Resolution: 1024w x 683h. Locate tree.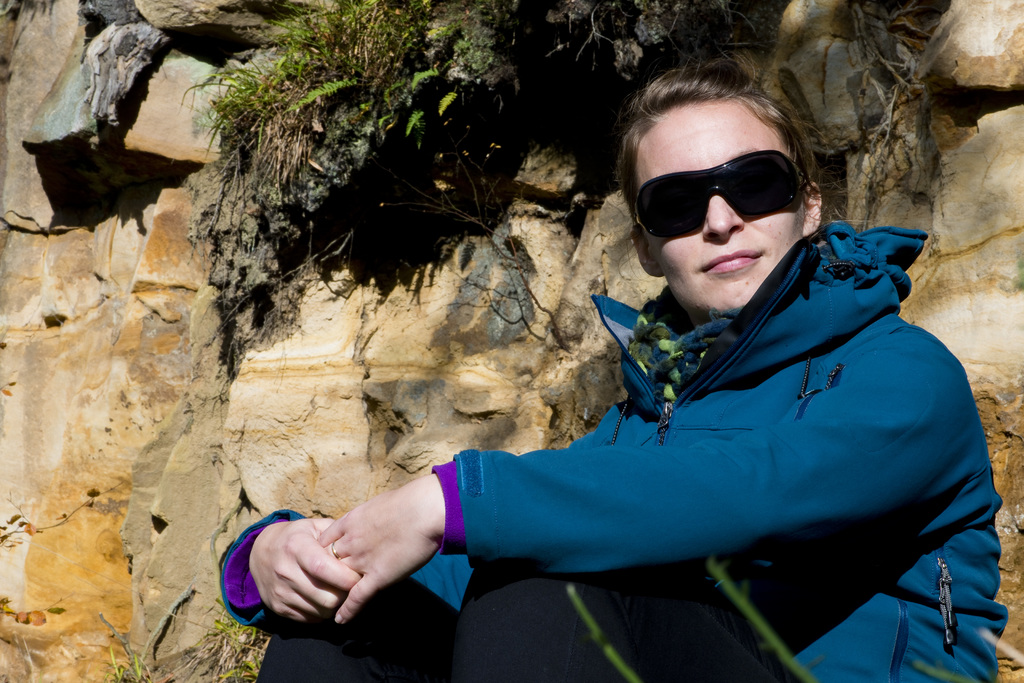
detection(166, 0, 584, 321).
